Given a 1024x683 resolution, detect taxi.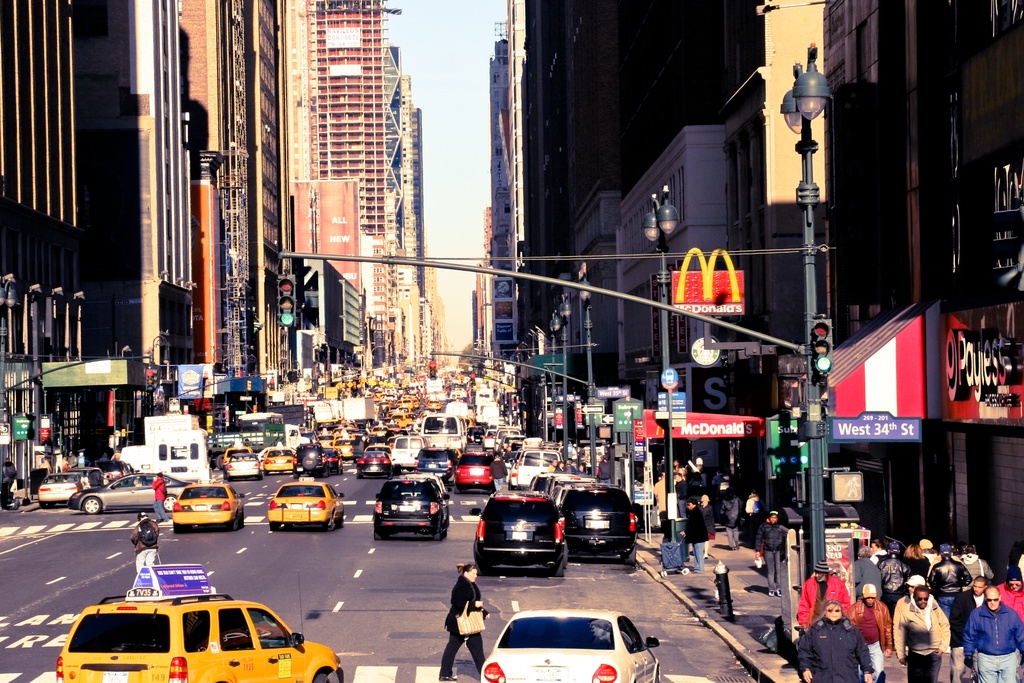
select_region(260, 448, 299, 487).
